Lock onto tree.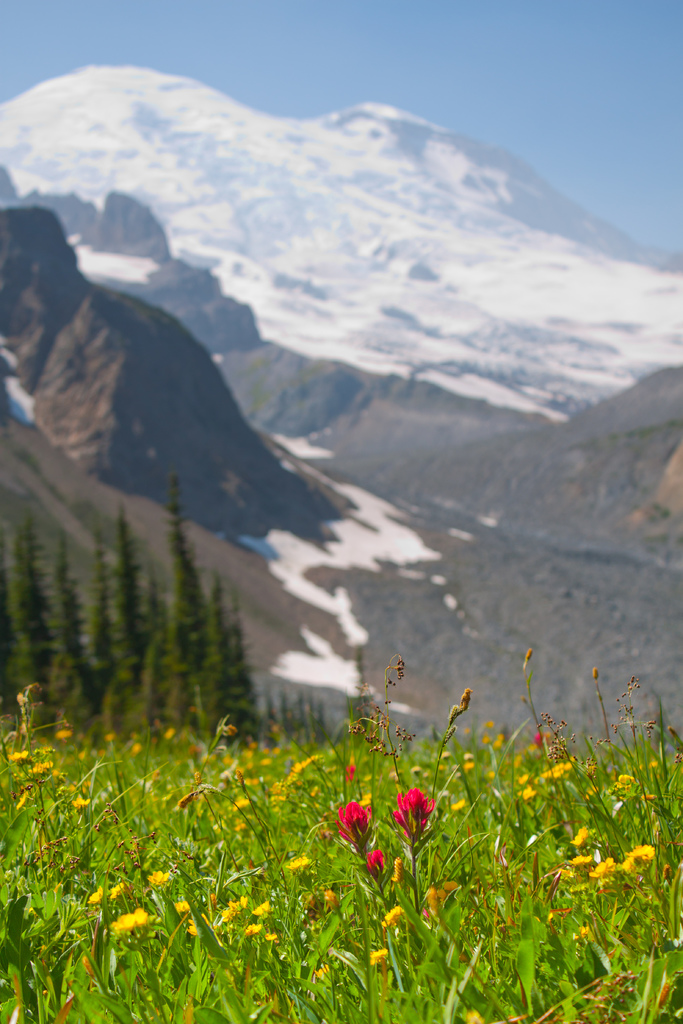
Locked: 137, 497, 223, 741.
